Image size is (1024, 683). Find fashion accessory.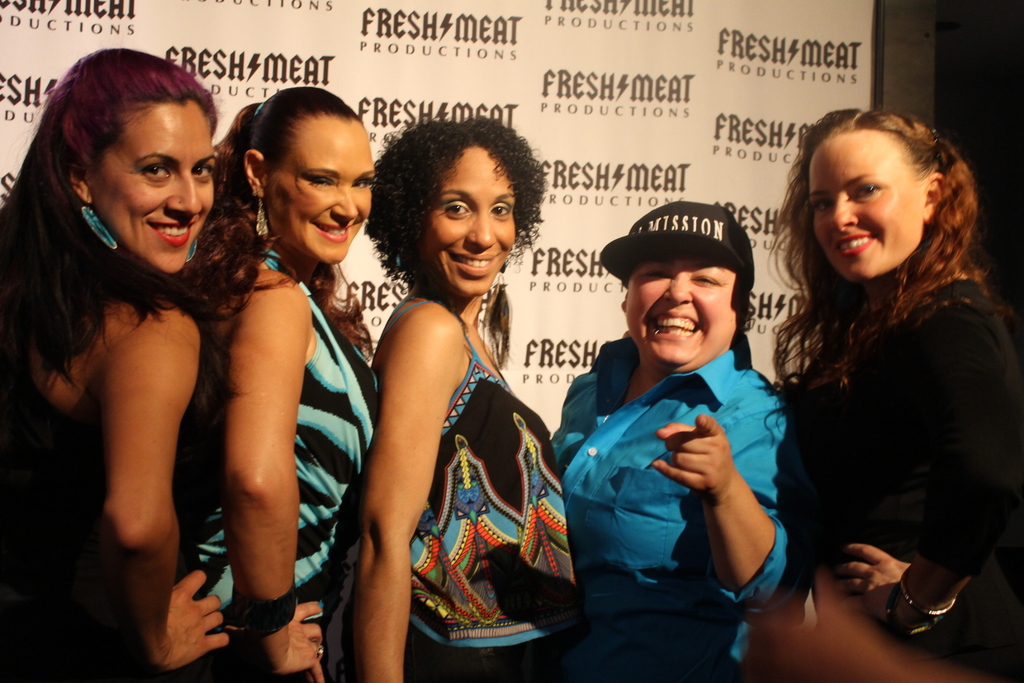
[596,202,765,287].
